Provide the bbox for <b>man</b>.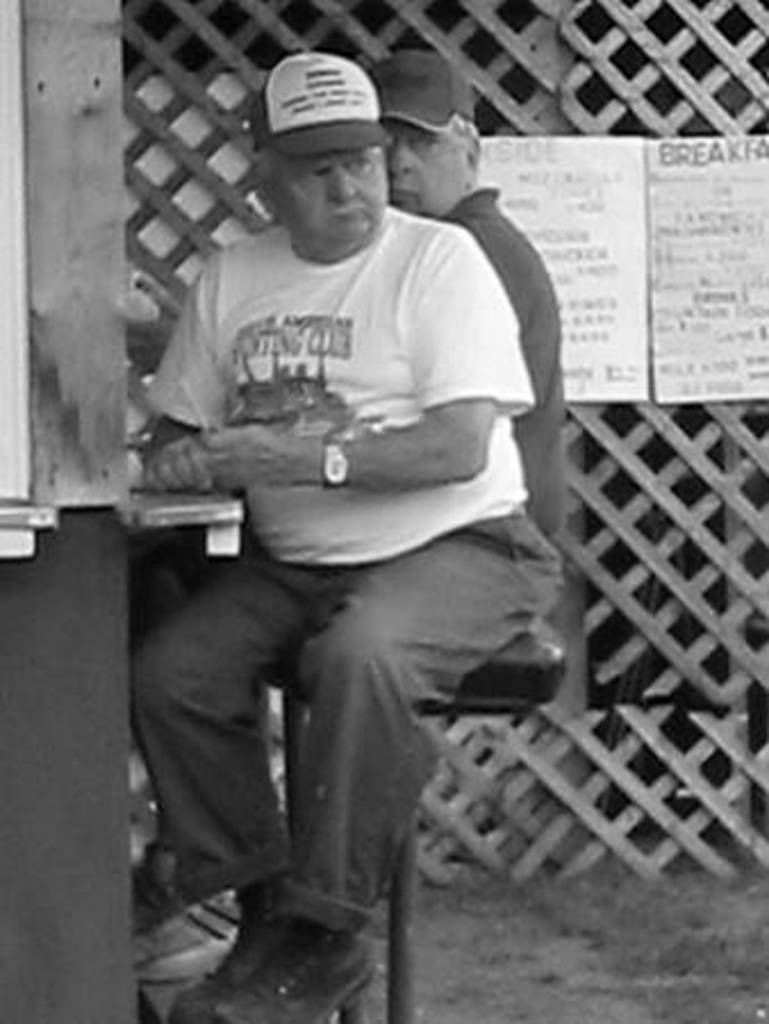
select_region(127, 52, 562, 978).
